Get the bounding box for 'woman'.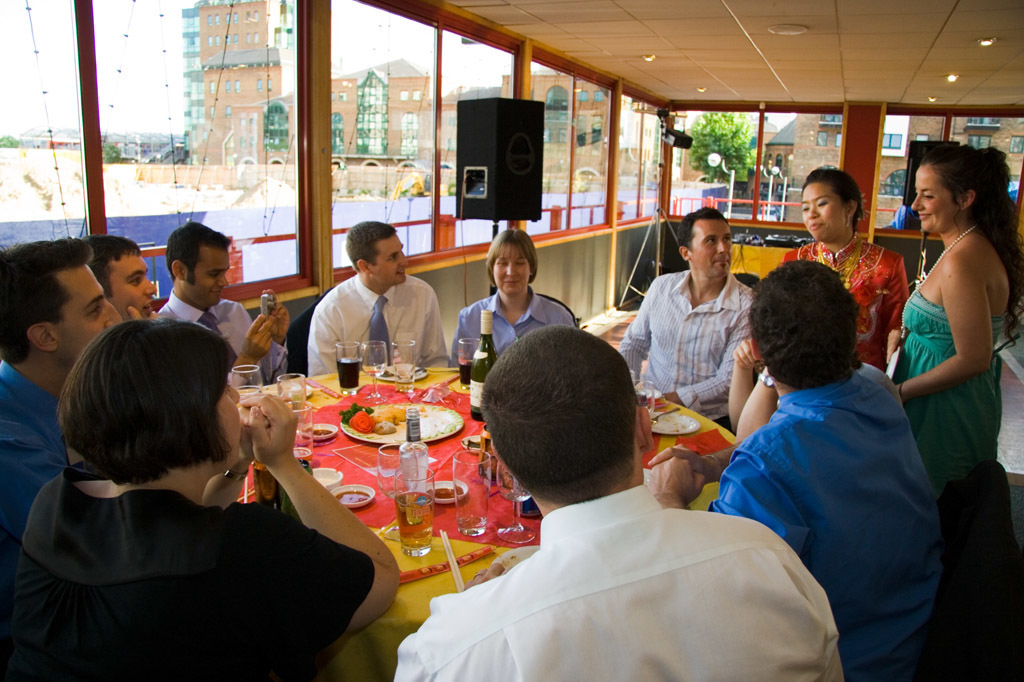
(22, 302, 331, 675).
